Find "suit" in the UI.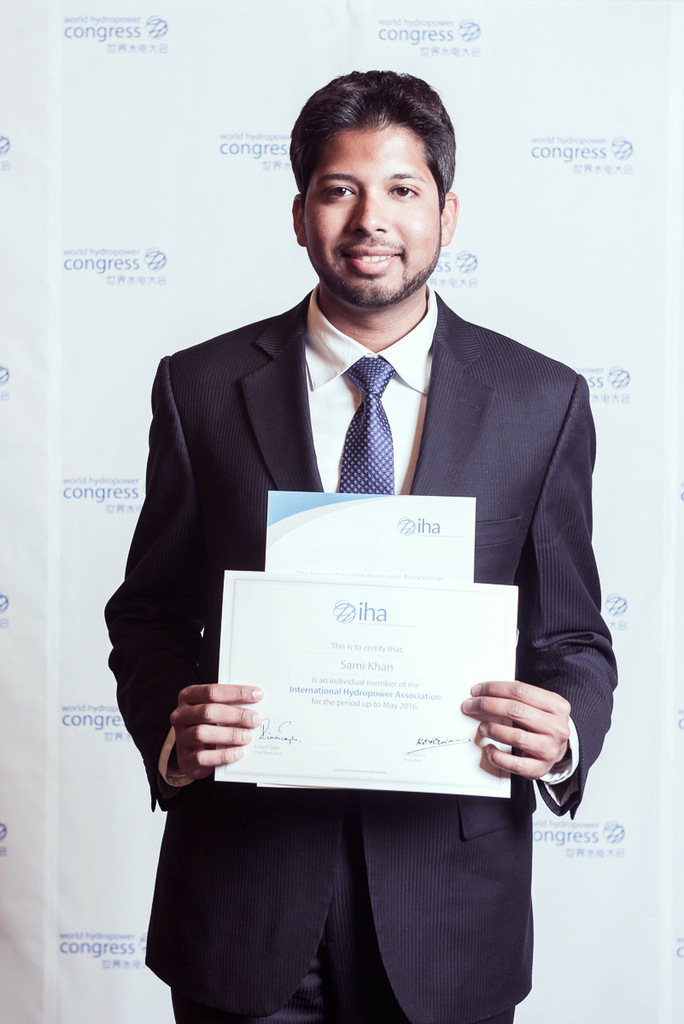
UI element at (x1=128, y1=217, x2=600, y2=886).
